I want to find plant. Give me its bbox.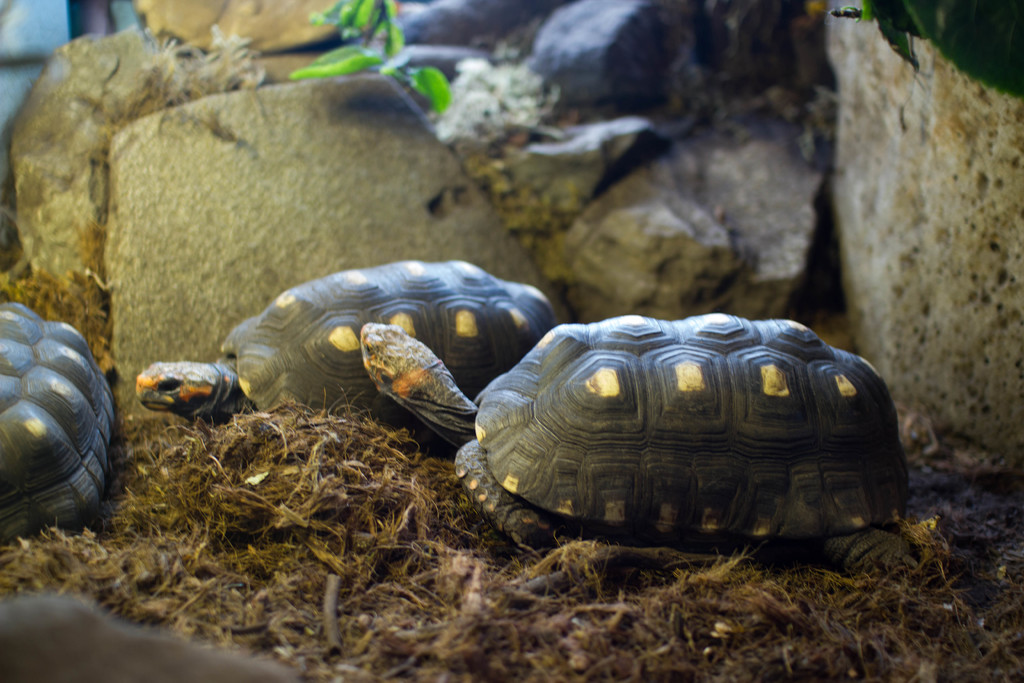
pyautogui.locateOnScreen(292, 0, 463, 119).
